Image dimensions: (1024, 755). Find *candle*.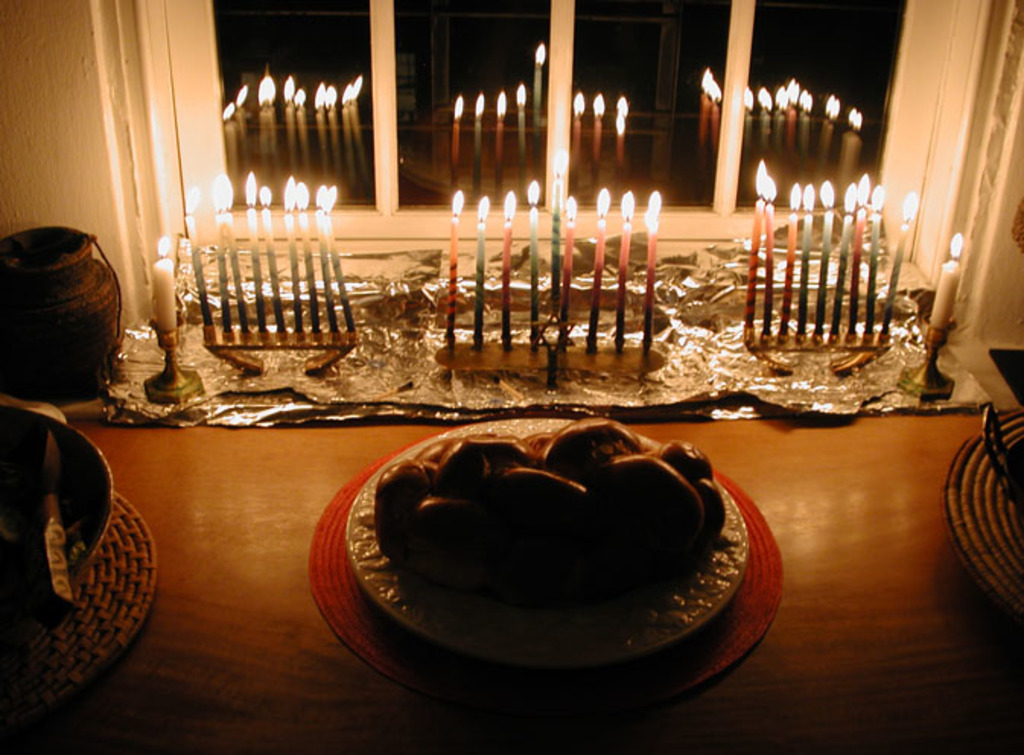
crop(233, 107, 246, 167).
